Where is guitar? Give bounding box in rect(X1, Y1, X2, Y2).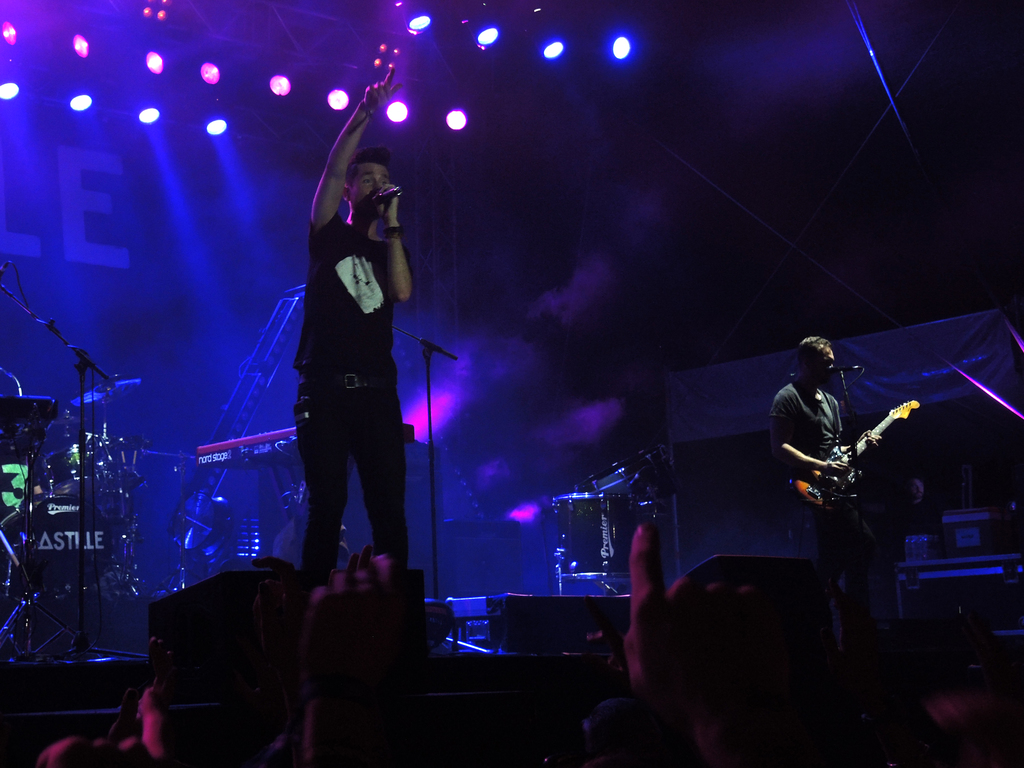
rect(785, 394, 919, 518).
